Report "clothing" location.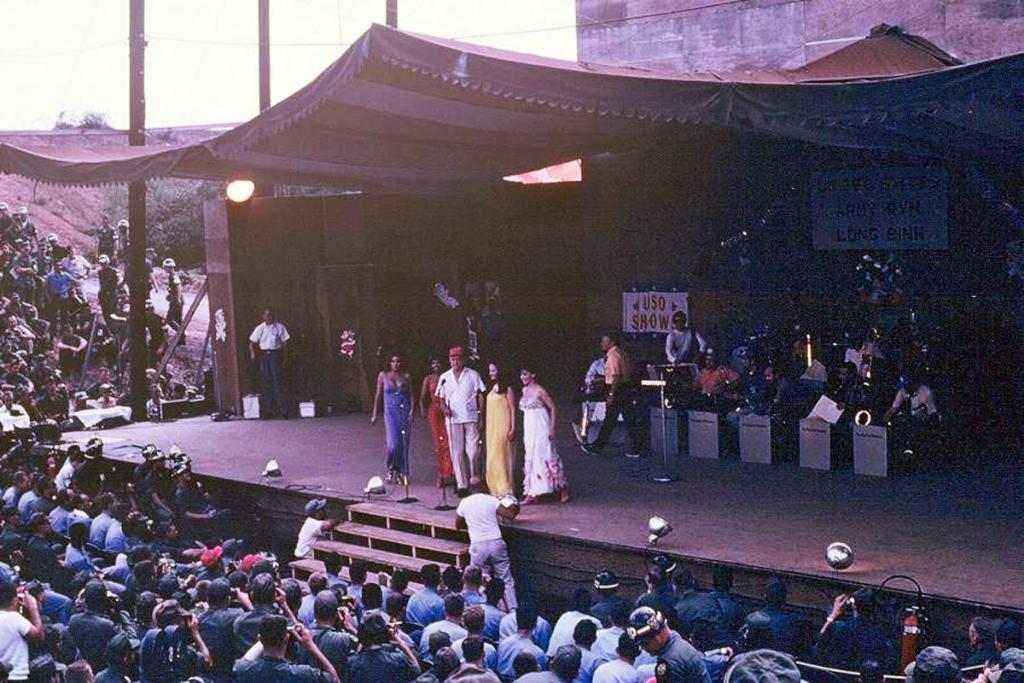
Report: [left=660, top=325, right=710, bottom=367].
